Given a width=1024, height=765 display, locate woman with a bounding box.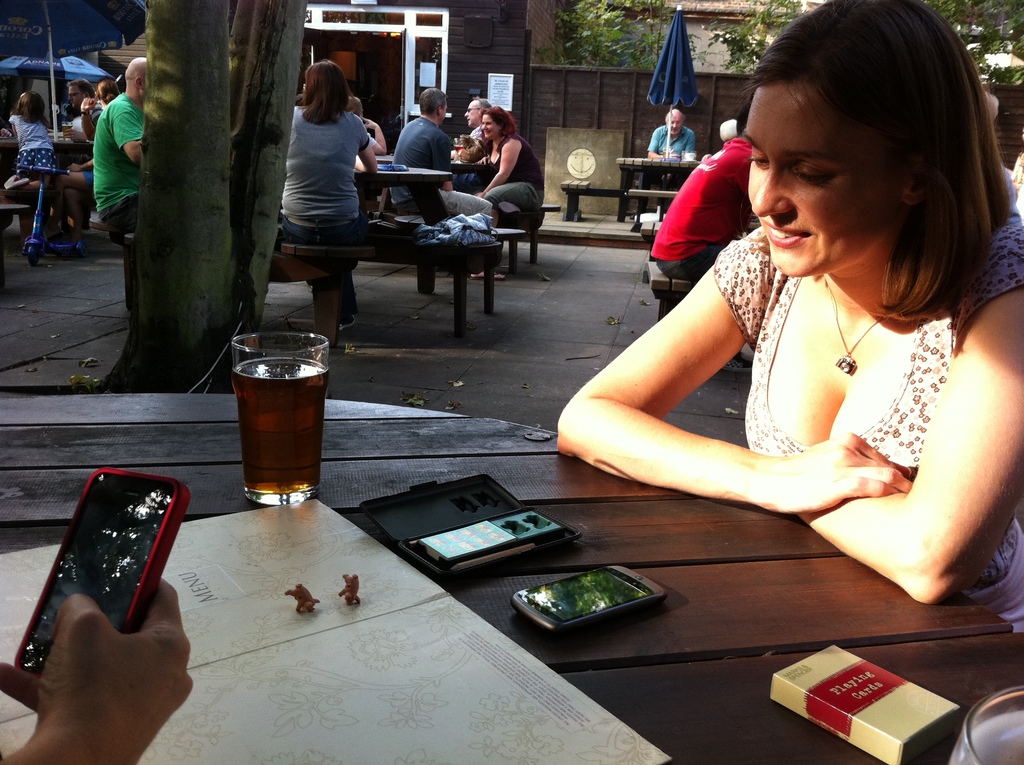
Located: {"left": 52, "top": 79, "right": 122, "bottom": 245}.
